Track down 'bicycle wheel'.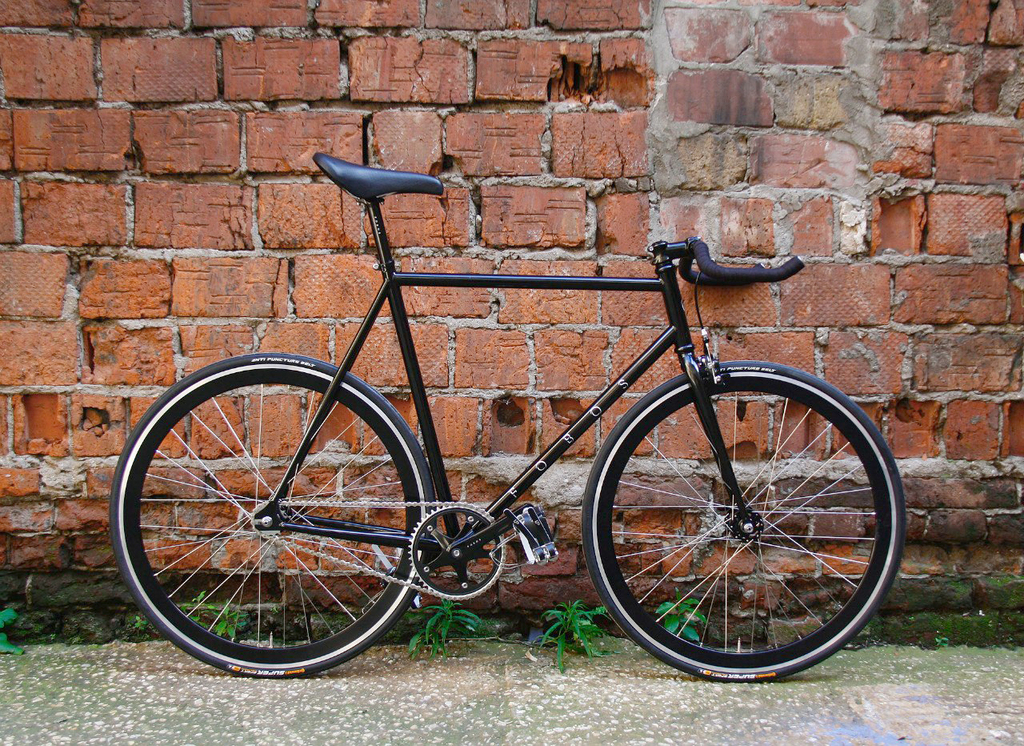
Tracked to [107,349,438,678].
